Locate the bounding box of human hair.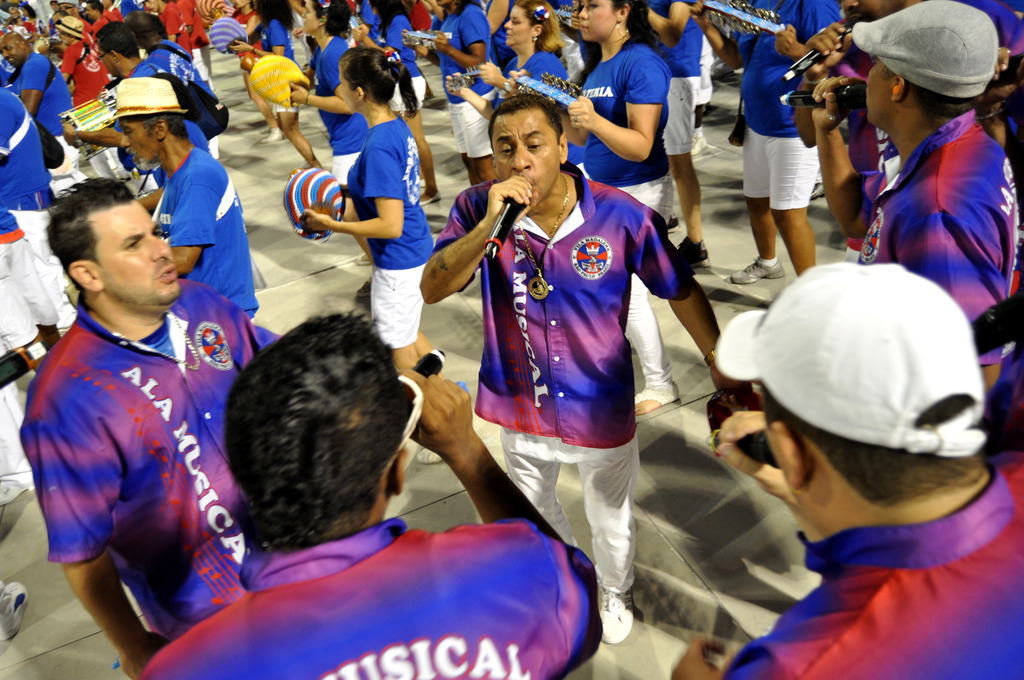
Bounding box: [left=365, top=0, right=420, bottom=38].
